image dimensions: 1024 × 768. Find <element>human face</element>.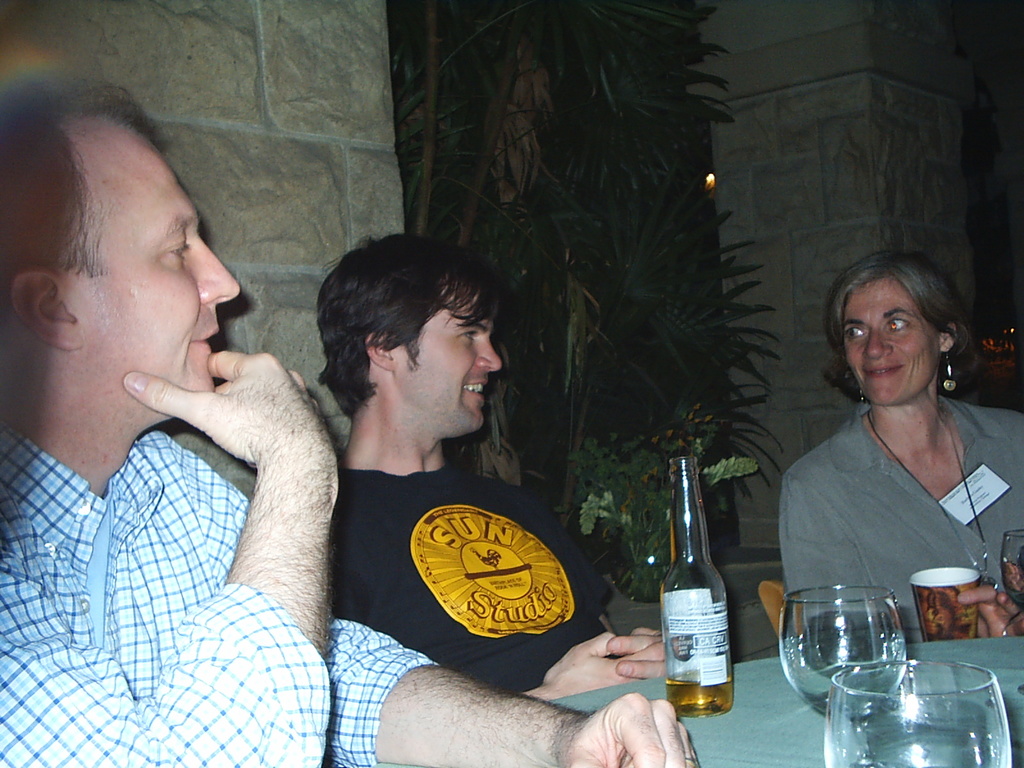
box=[77, 113, 241, 417].
